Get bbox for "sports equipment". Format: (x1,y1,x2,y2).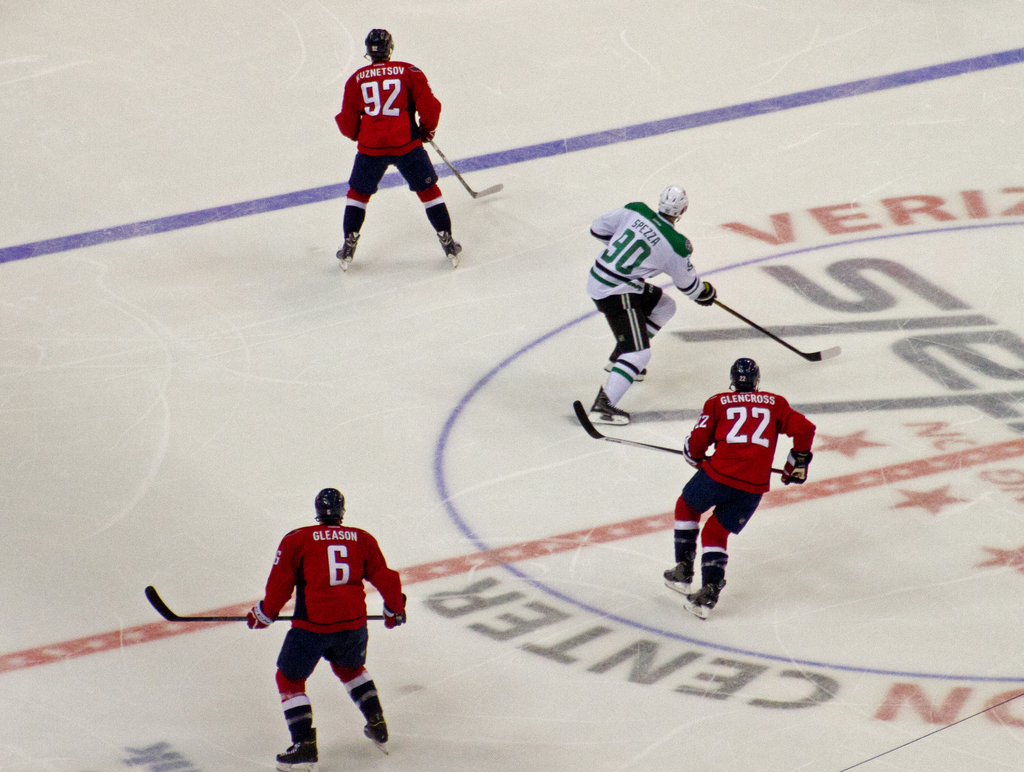
(142,581,388,627).
